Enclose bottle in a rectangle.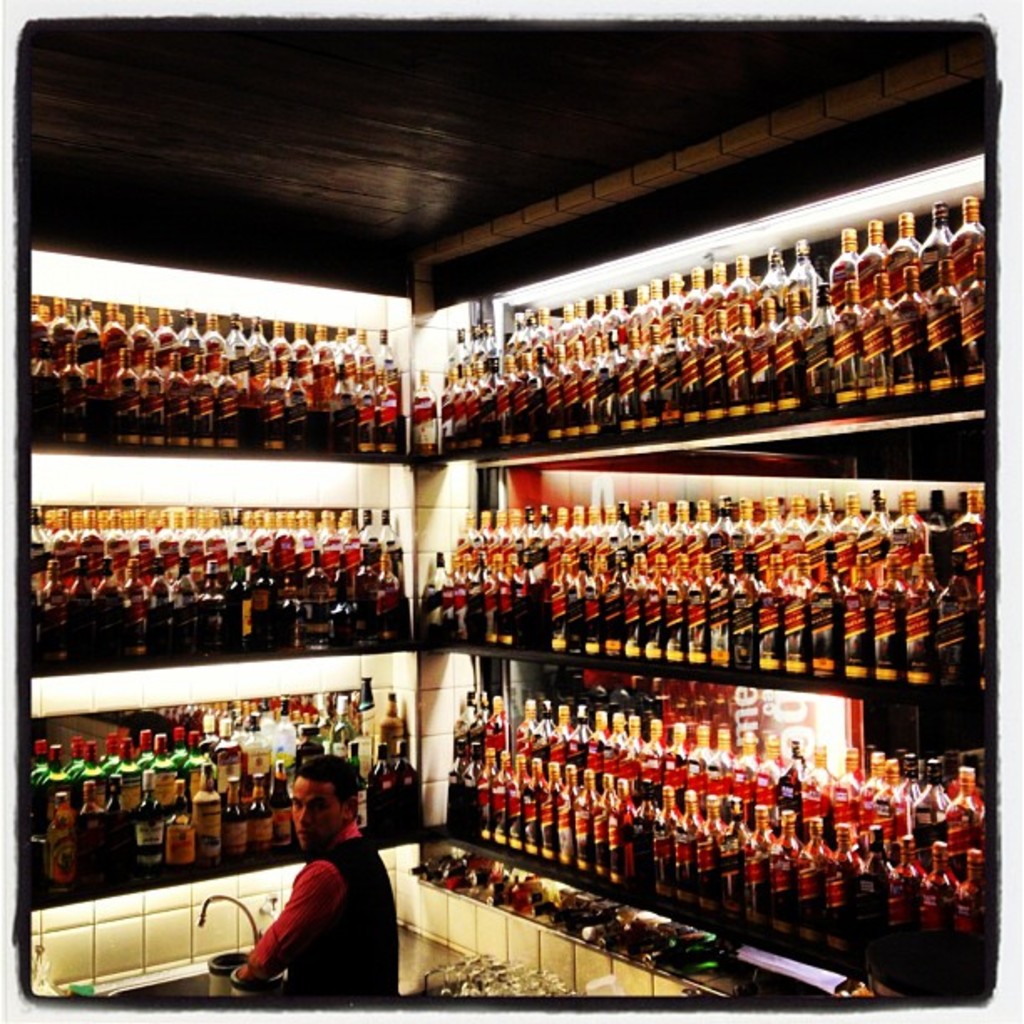
pyautogui.locateOnScreen(602, 341, 617, 427).
